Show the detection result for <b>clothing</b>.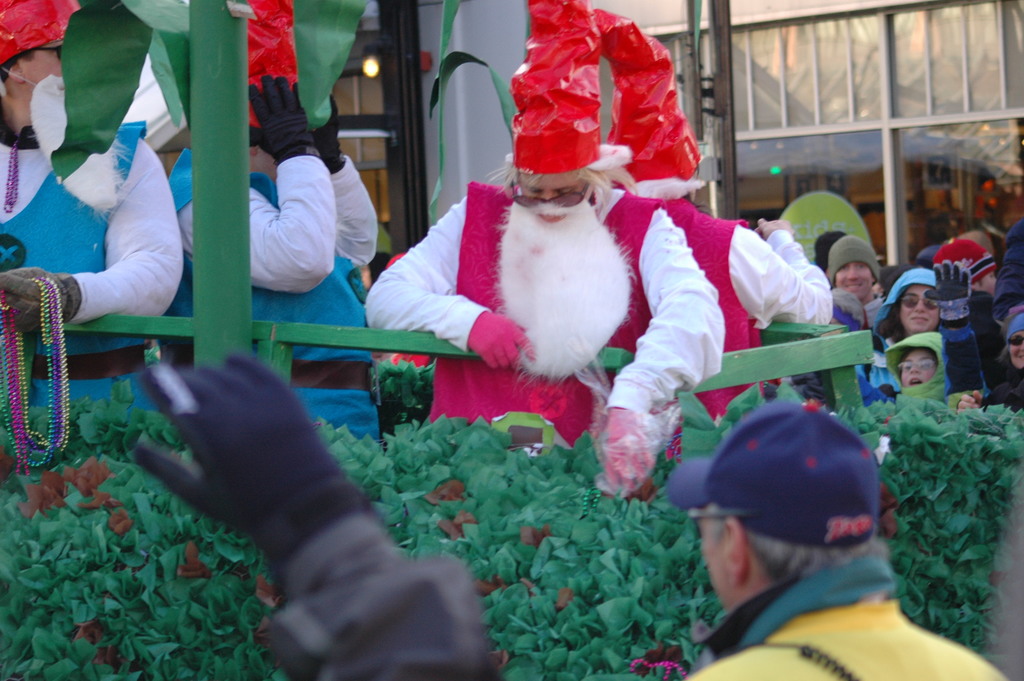
(935,315,1023,397).
